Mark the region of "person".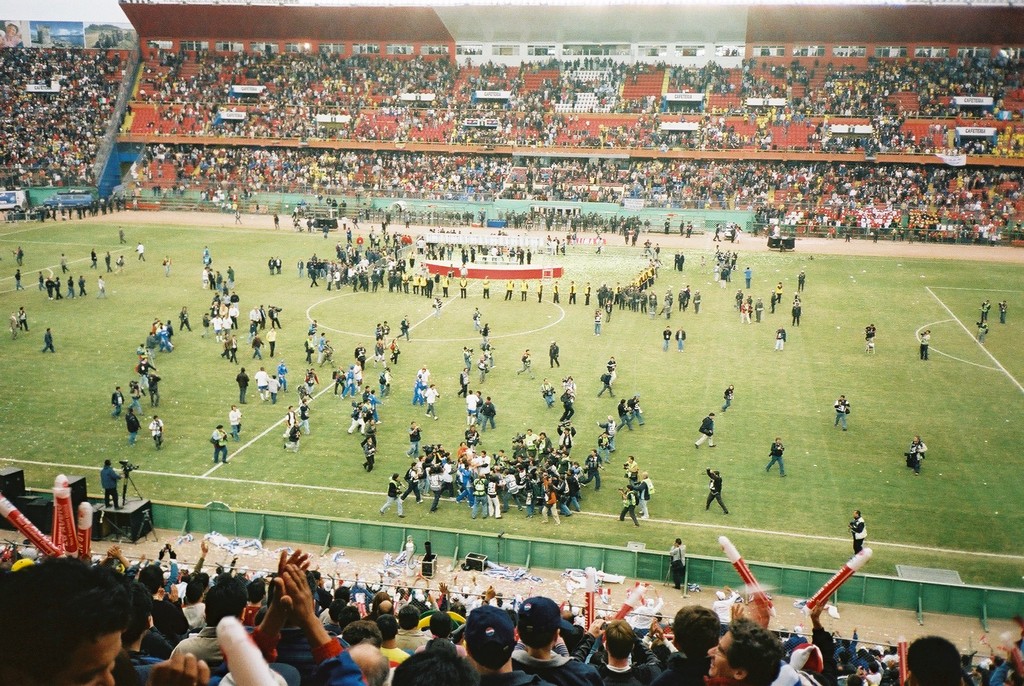
Region: x1=918 y1=330 x2=931 y2=360.
